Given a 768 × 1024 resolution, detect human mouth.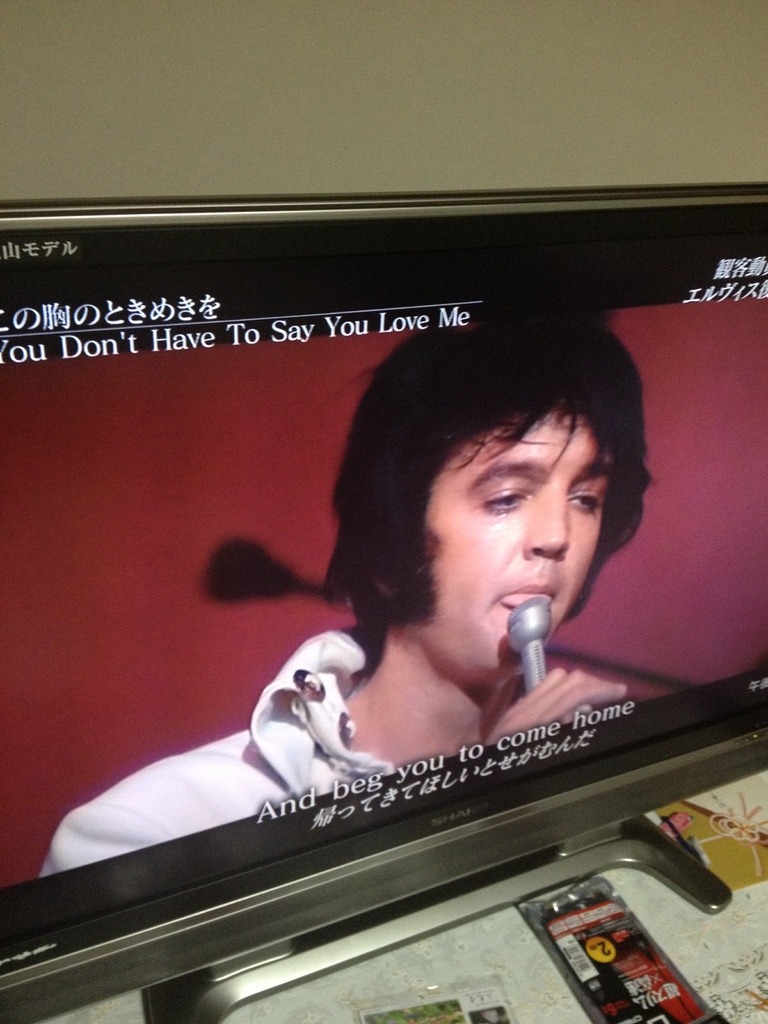
locate(498, 582, 554, 614).
